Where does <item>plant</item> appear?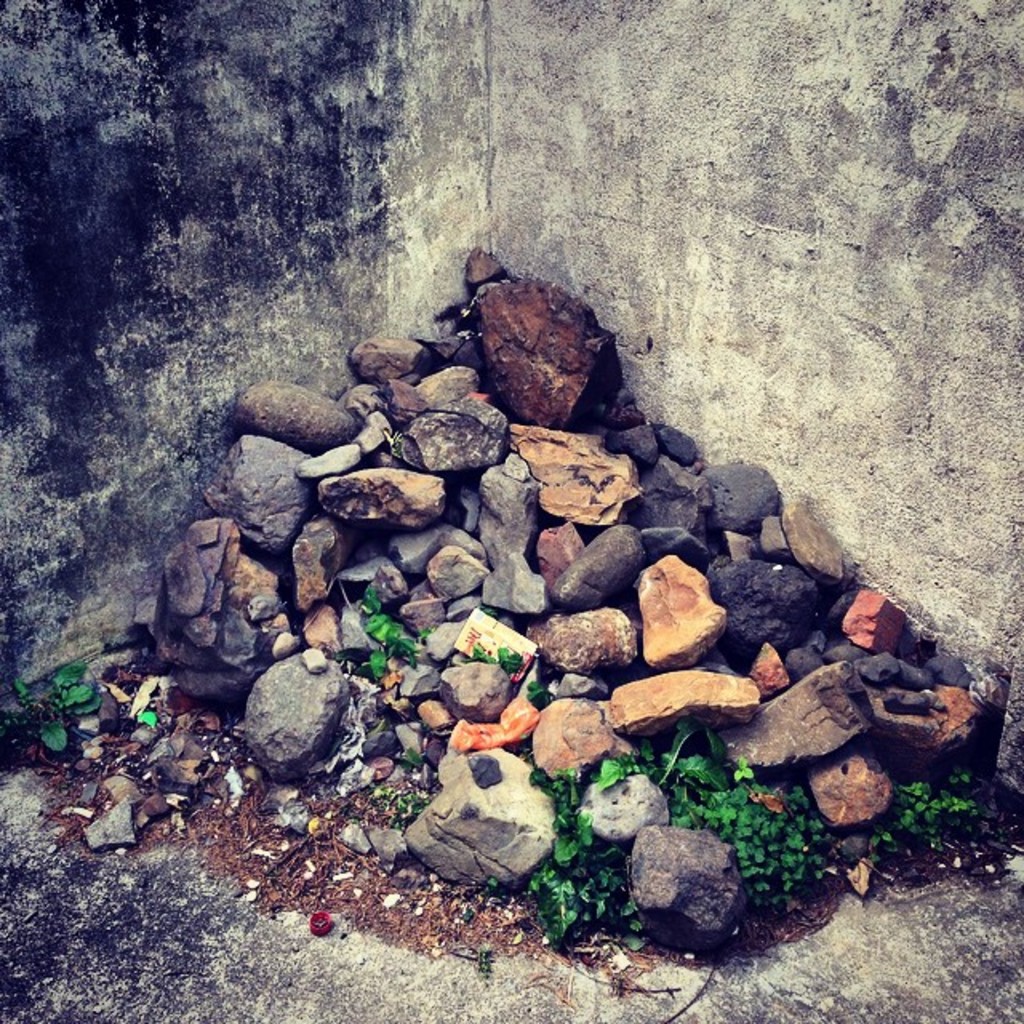
Appears at box=[597, 752, 664, 786].
